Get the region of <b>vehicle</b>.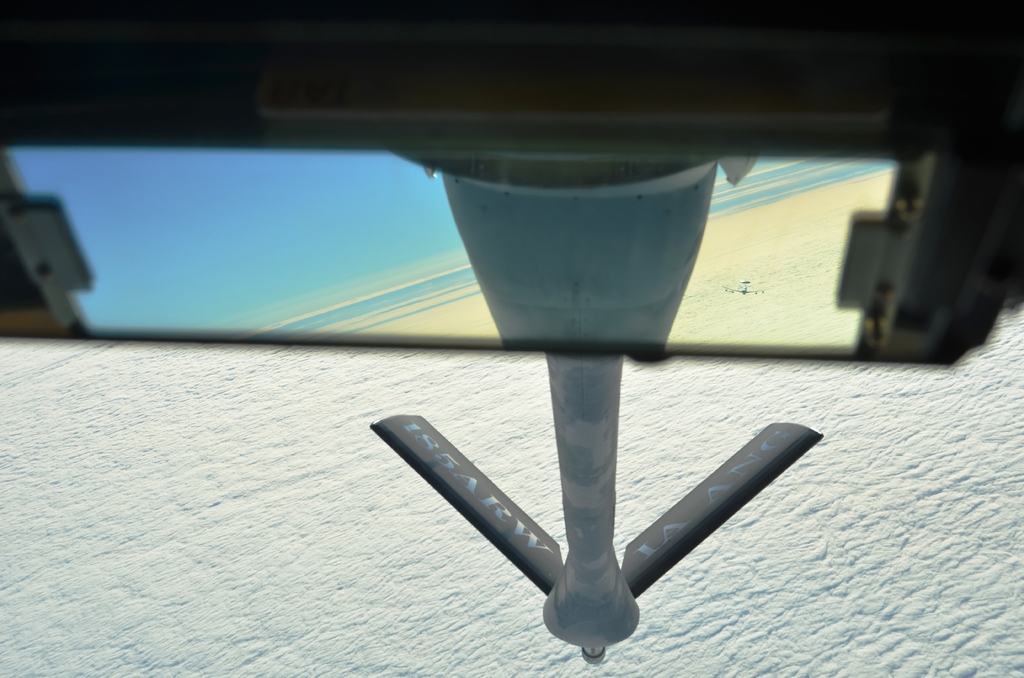
locate(0, 0, 1023, 668).
